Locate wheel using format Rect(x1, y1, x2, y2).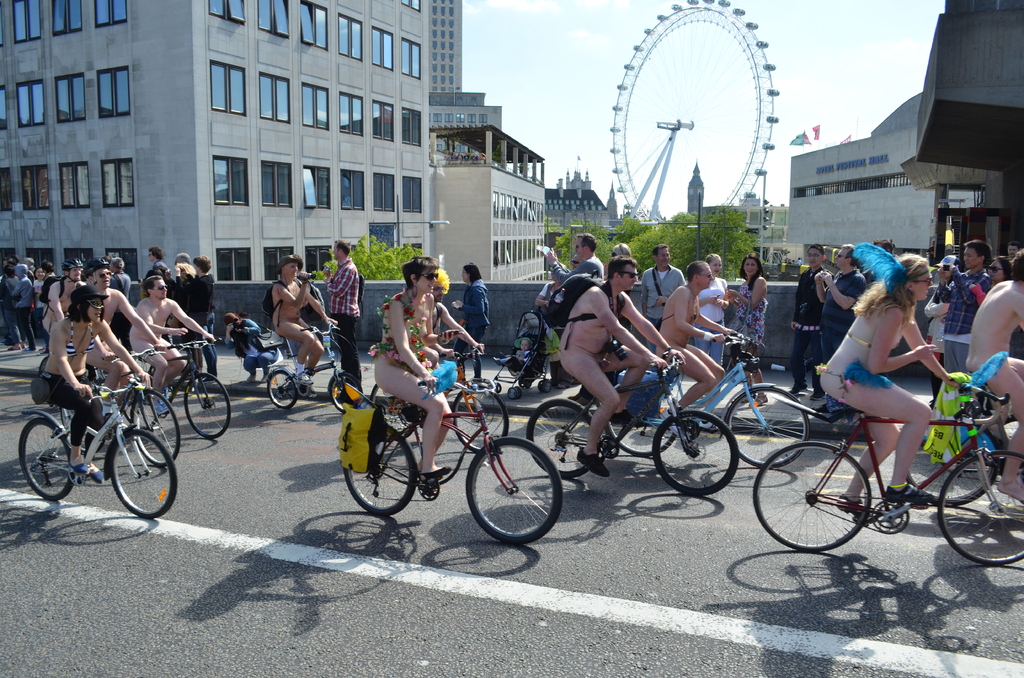
Rect(753, 442, 873, 551).
